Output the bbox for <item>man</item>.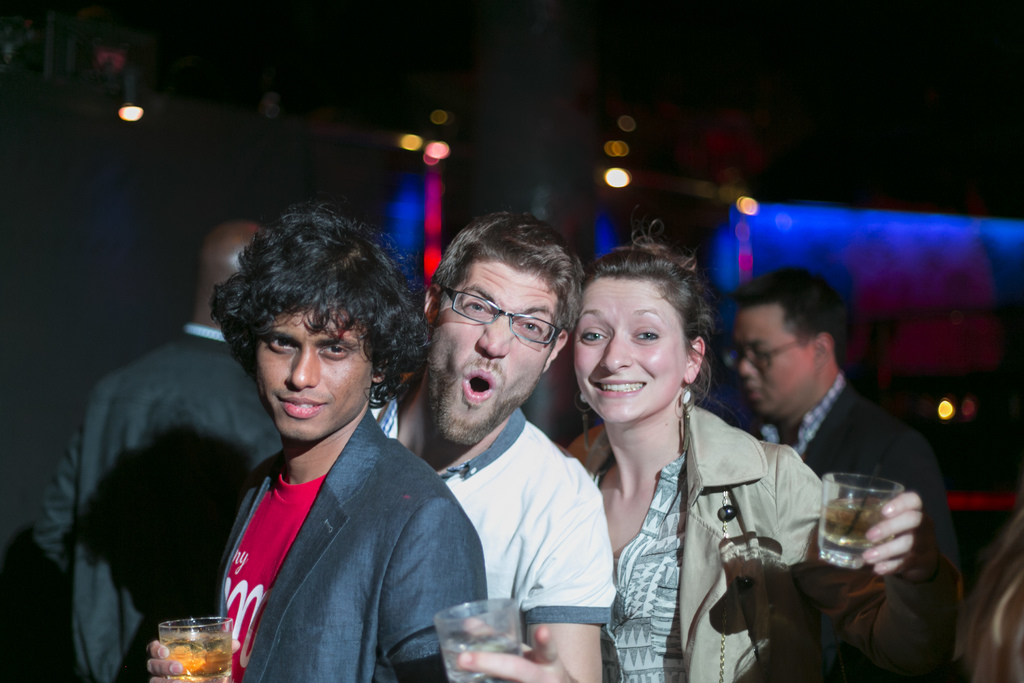
bbox=(369, 210, 617, 682).
